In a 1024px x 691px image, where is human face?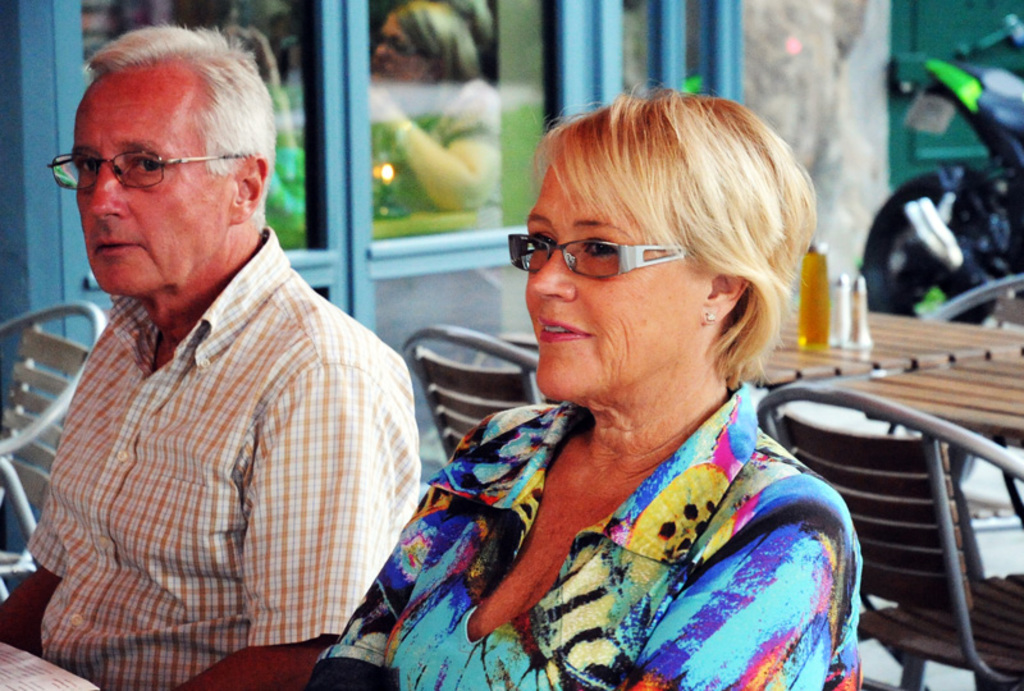
l=526, t=156, r=705, b=415.
